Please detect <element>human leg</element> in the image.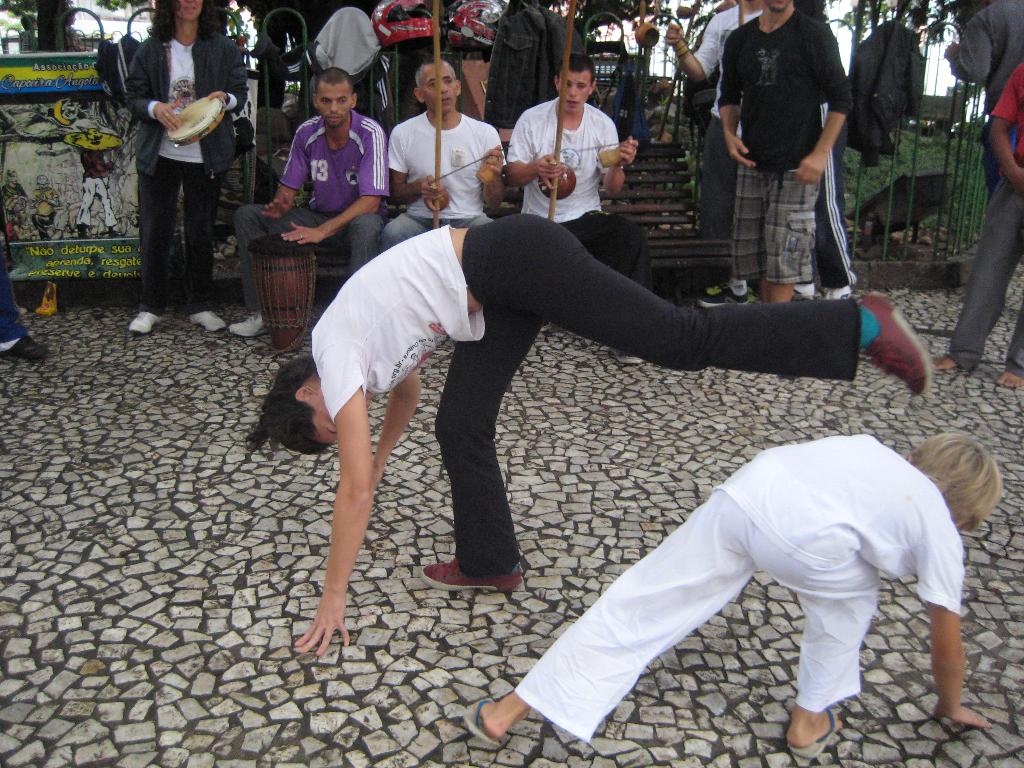
429,311,532,588.
